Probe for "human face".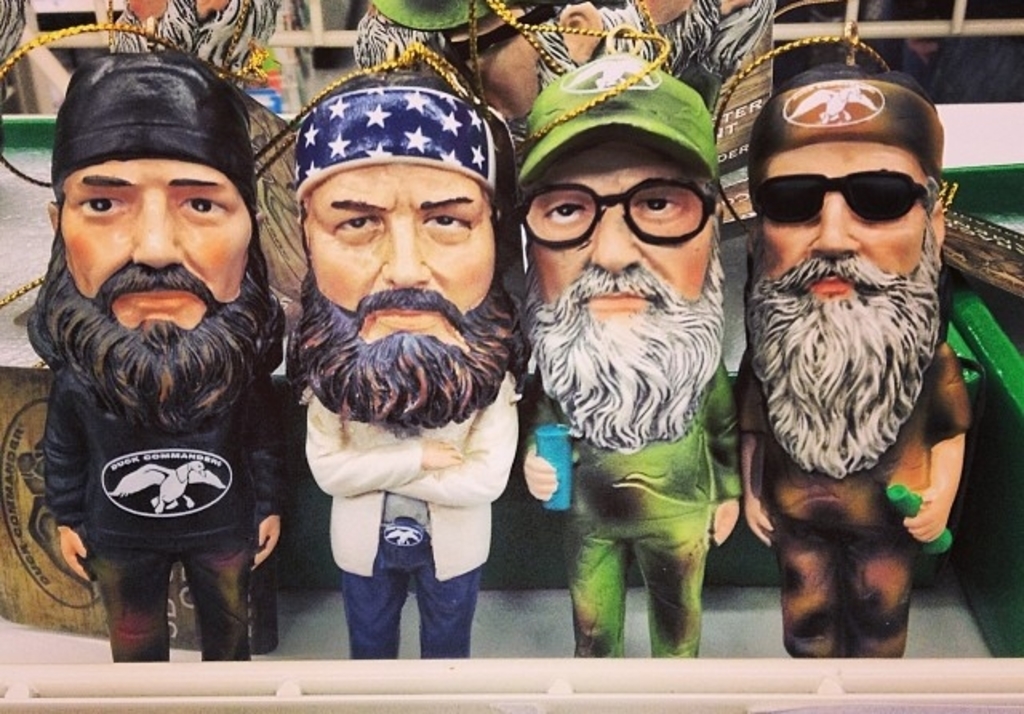
Probe result: (x1=758, y1=139, x2=930, y2=346).
